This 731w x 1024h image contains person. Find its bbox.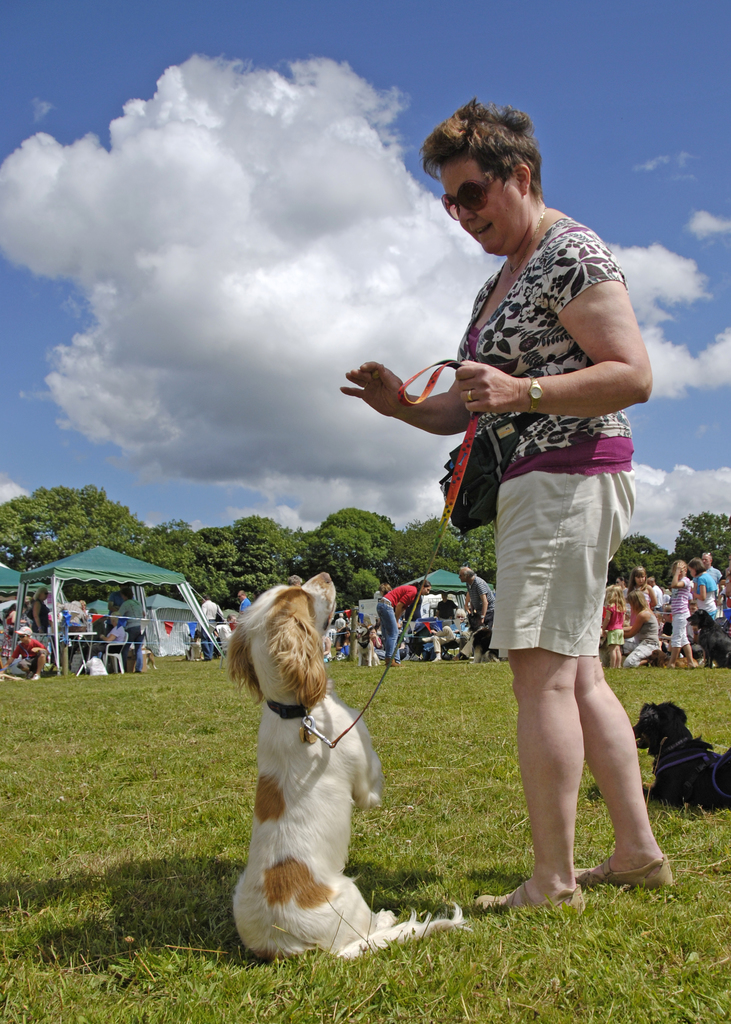
[left=668, top=561, right=689, bottom=660].
